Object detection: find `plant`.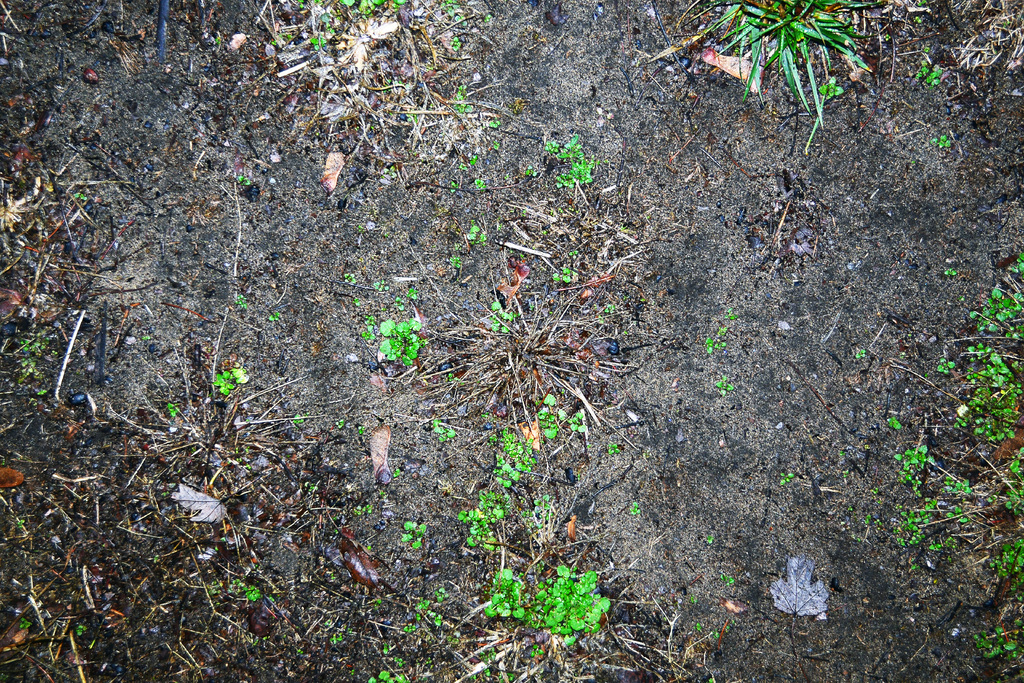
(left=543, top=131, right=602, bottom=188).
